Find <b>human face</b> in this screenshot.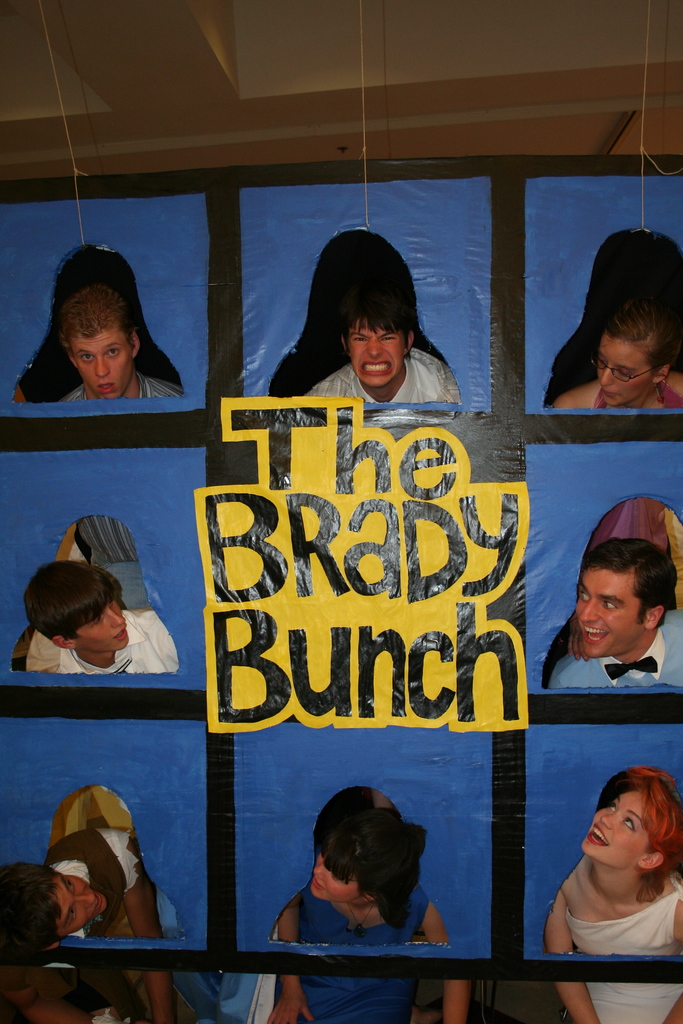
The bounding box for <b>human face</b> is box(579, 784, 648, 861).
